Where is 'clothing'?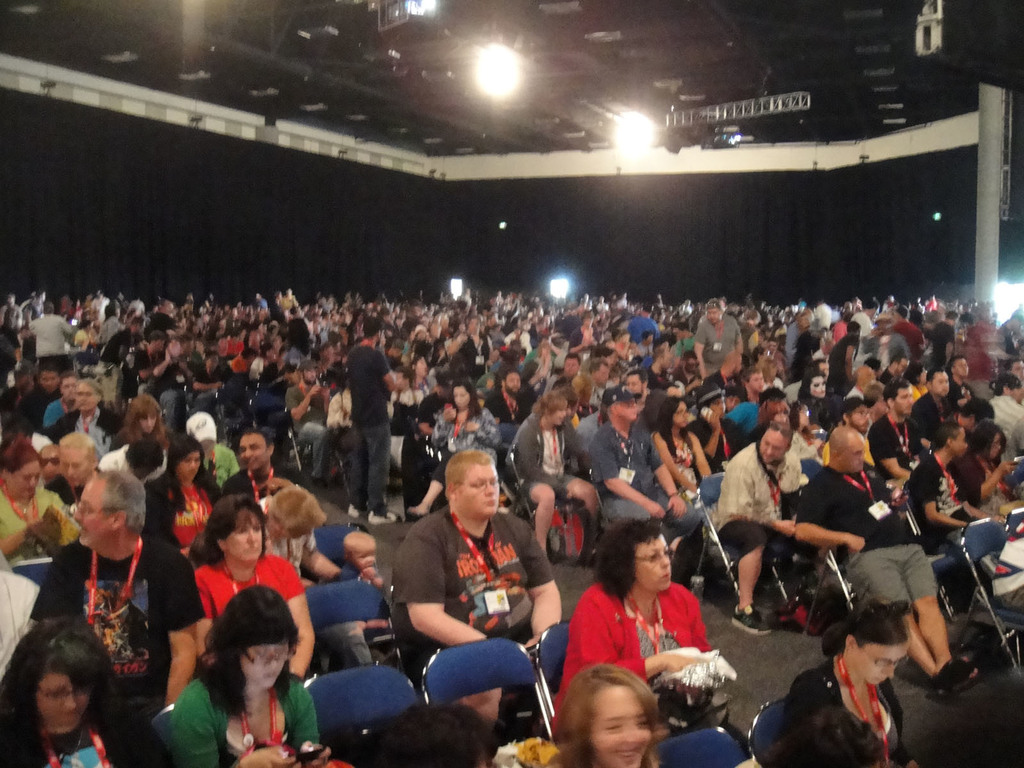
156, 668, 330, 767.
